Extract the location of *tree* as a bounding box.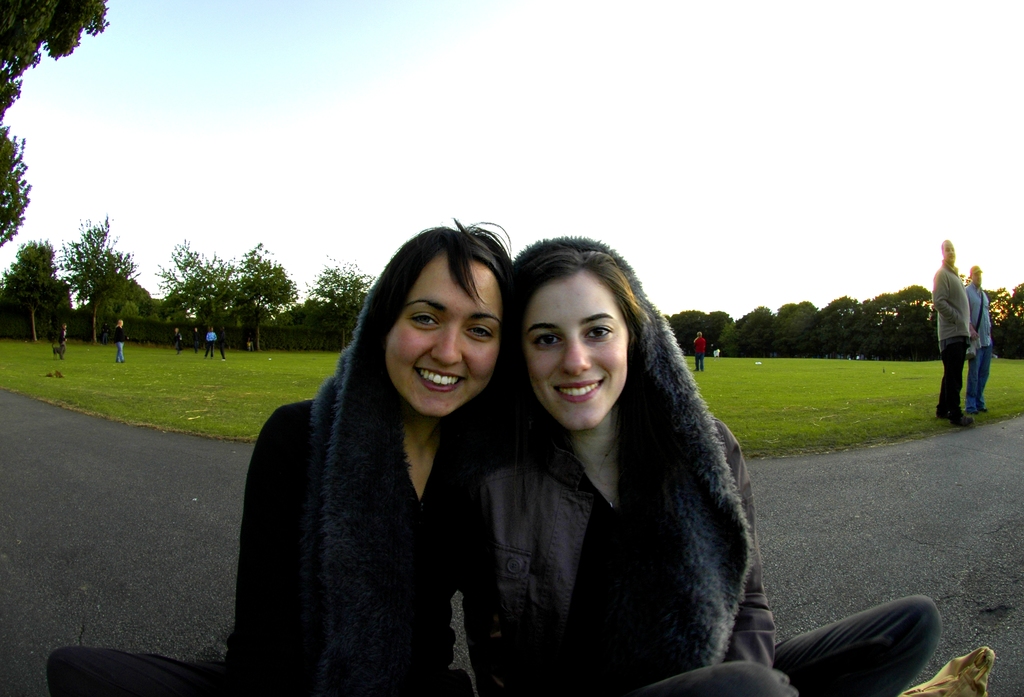
(left=773, top=296, right=818, bottom=337).
